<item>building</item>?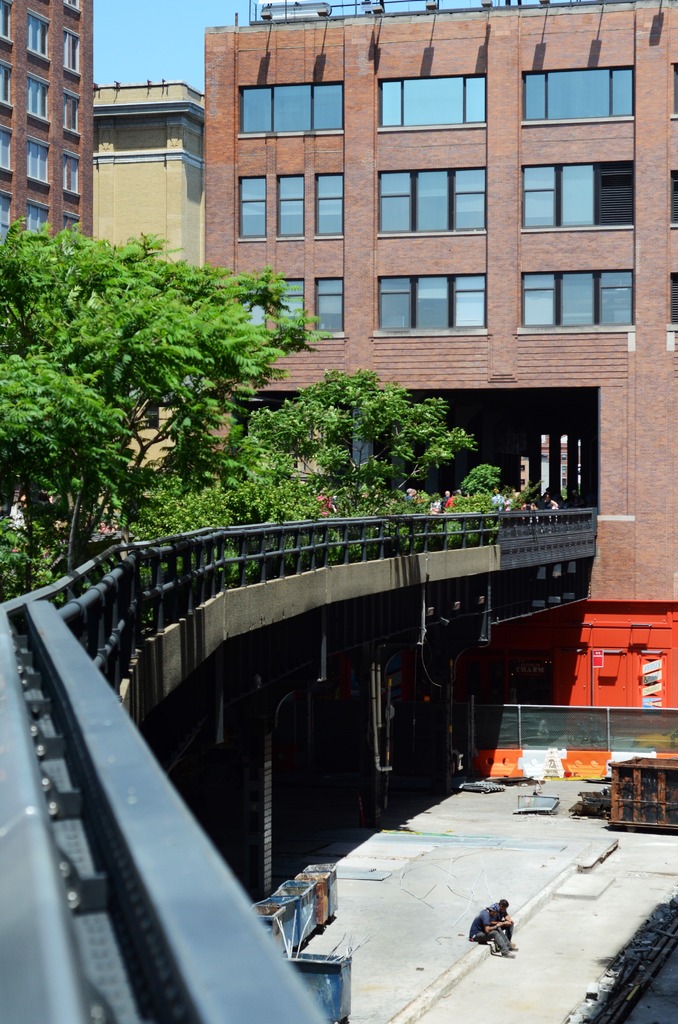
{"x1": 206, "y1": 0, "x2": 677, "y2": 713}
